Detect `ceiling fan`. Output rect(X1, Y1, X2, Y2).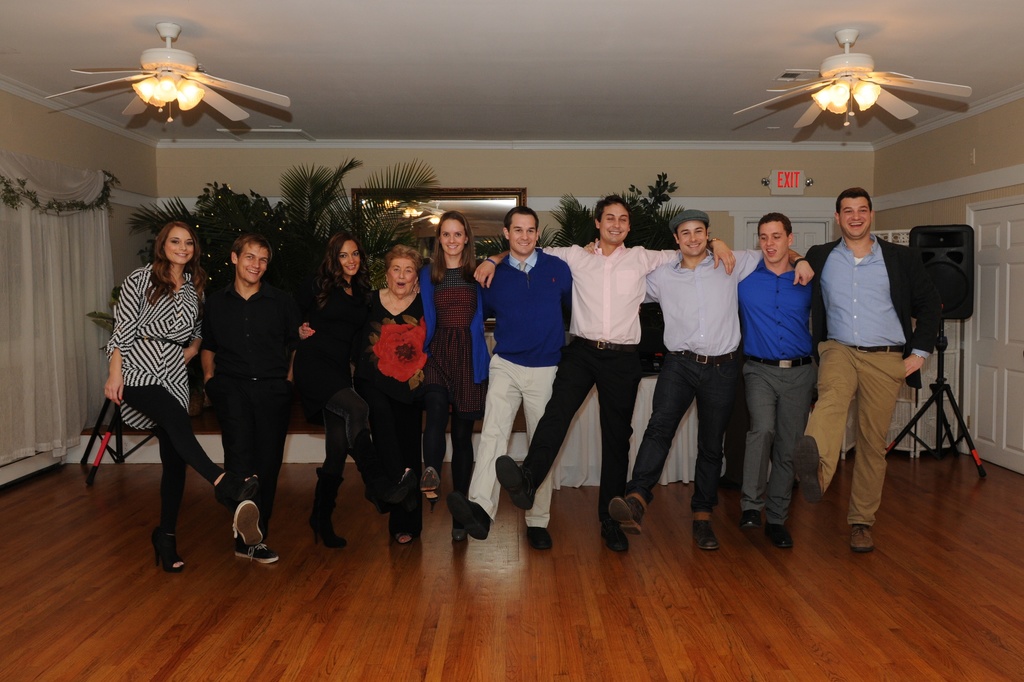
rect(51, 35, 301, 148).
